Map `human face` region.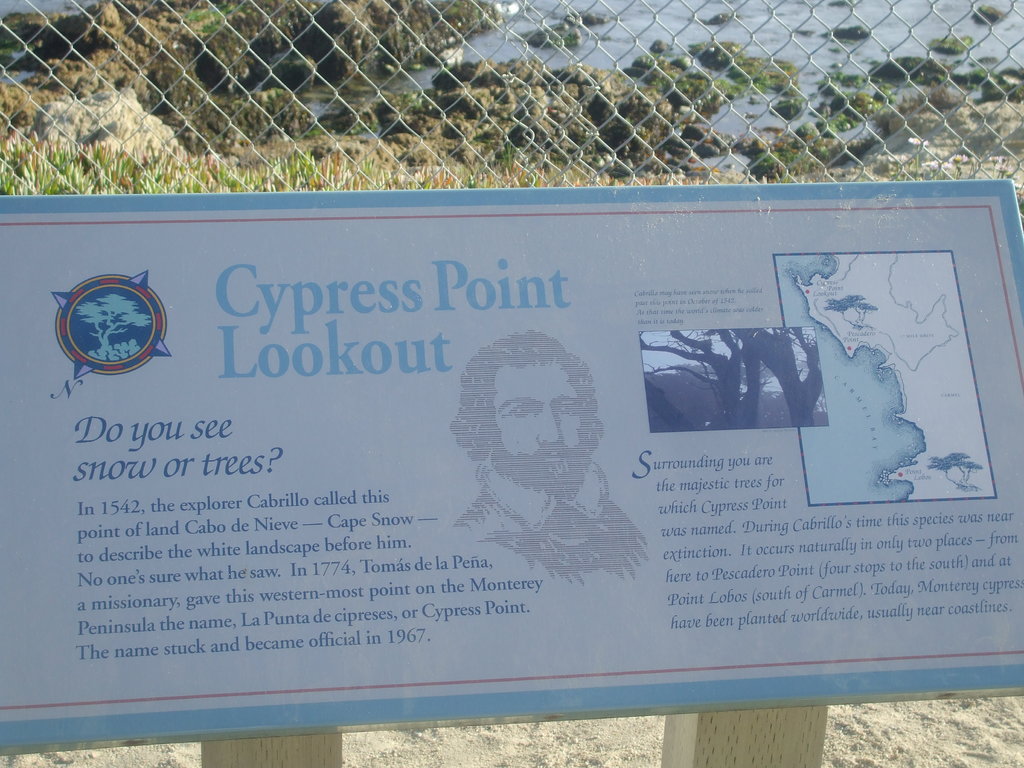
Mapped to rect(490, 355, 582, 476).
